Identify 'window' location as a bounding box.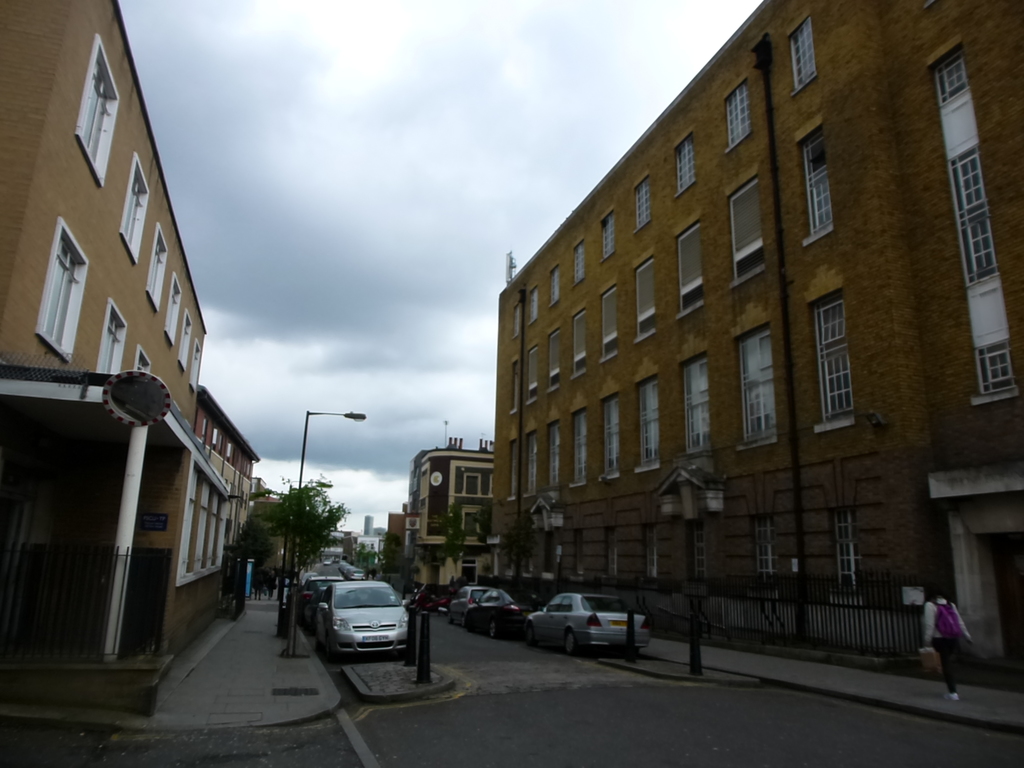
x1=506 y1=438 x2=524 y2=495.
